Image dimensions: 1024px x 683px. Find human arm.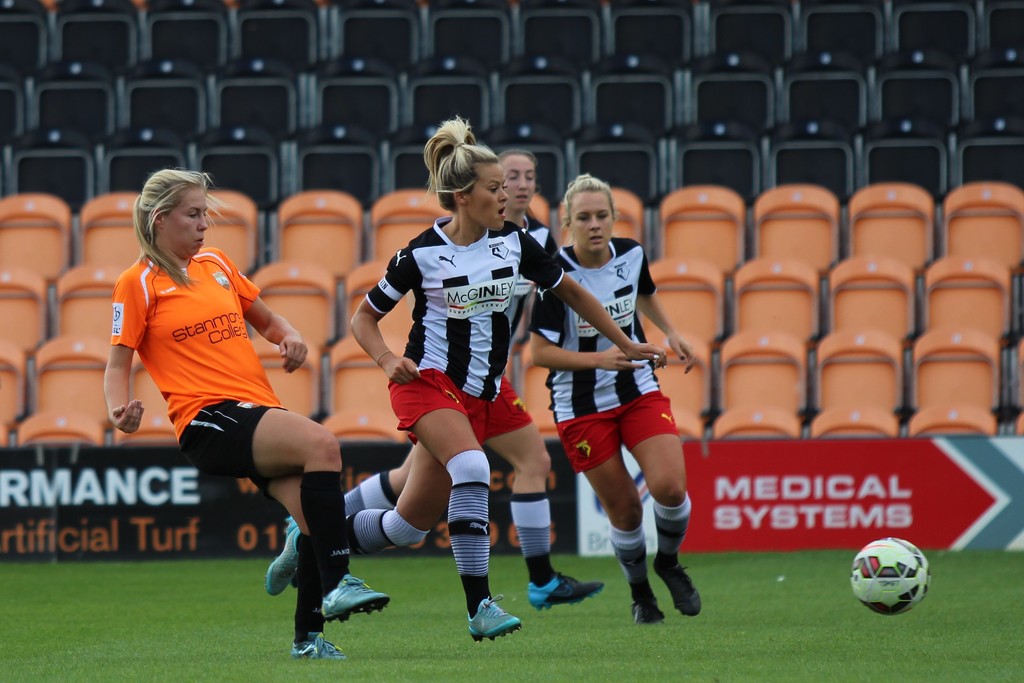
BBox(102, 274, 143, 434).
